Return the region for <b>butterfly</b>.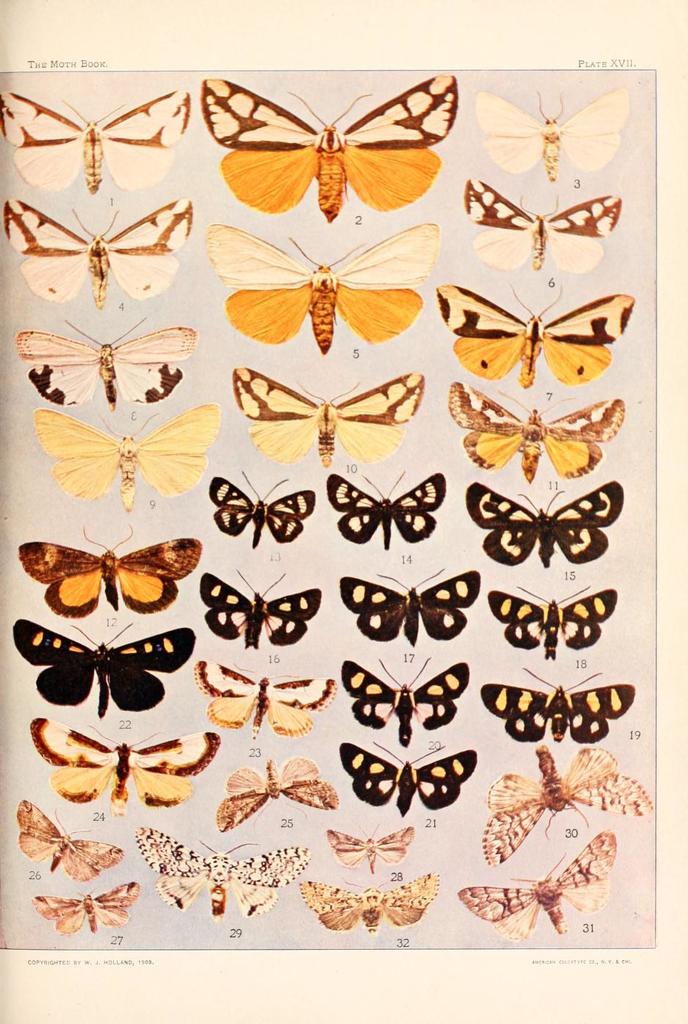
bbox=(445, 385, 620, 487).
